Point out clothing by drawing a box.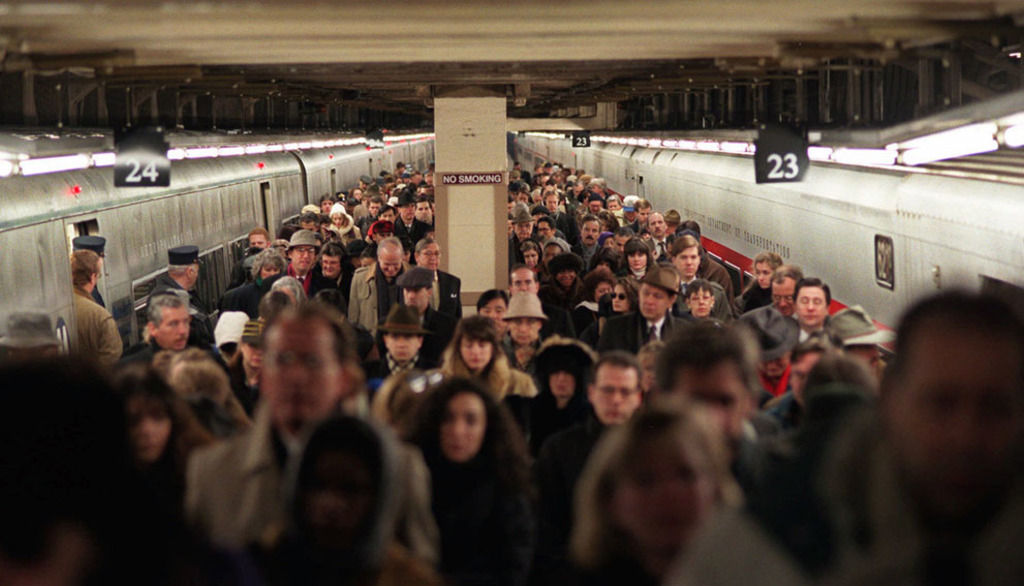
[left=505, top=343, right=608, bottom=538].
